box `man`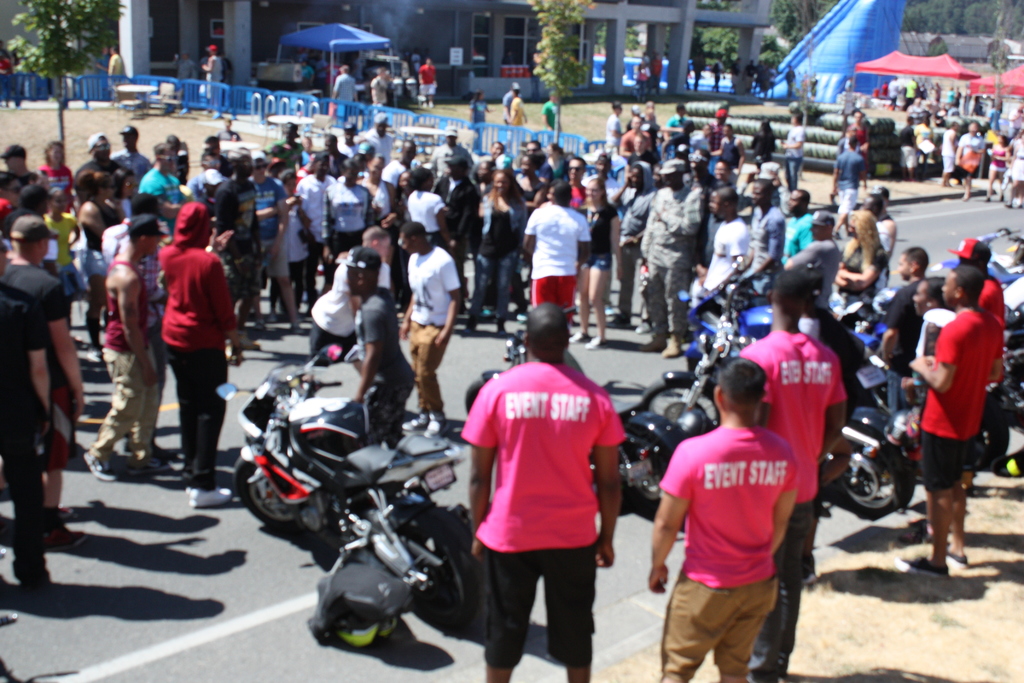
(x1=464, y1=303, x2=626, y2=682)
